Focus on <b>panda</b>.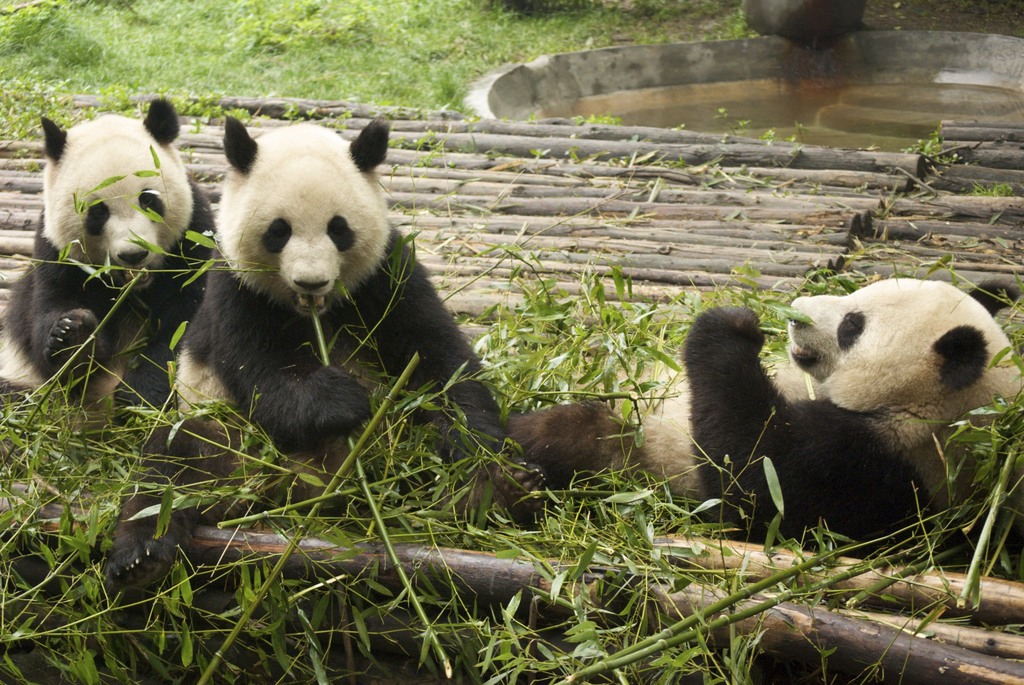
Focused at [98,110,551,602].
